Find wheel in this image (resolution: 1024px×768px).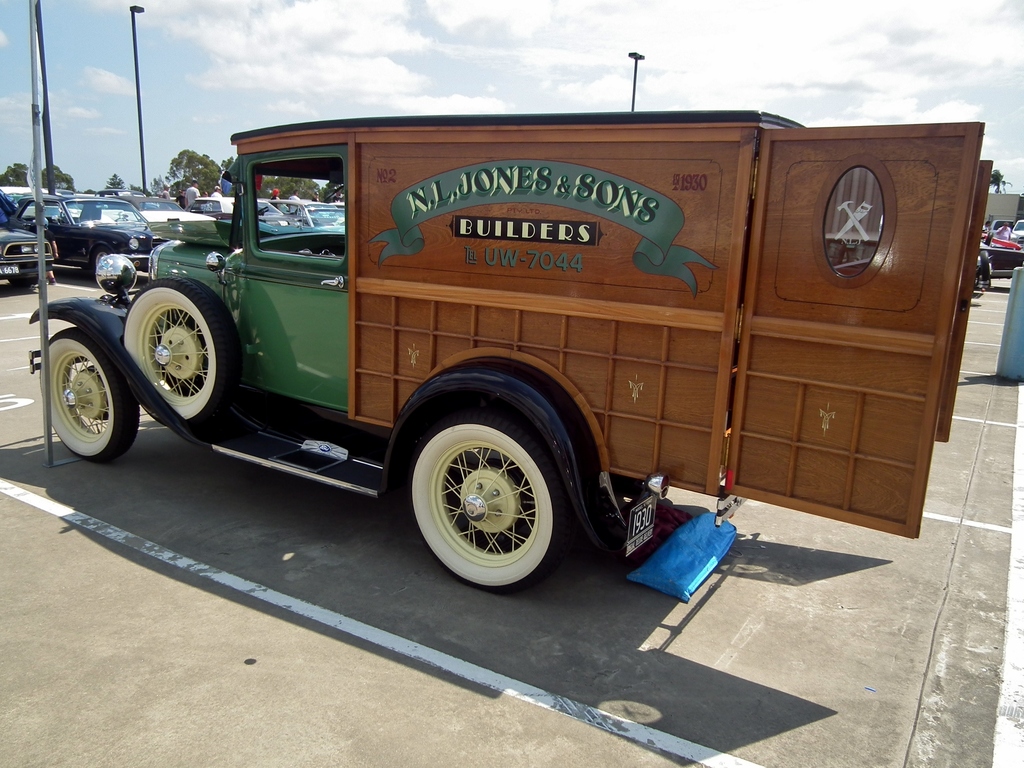
[36,329,138,461].
